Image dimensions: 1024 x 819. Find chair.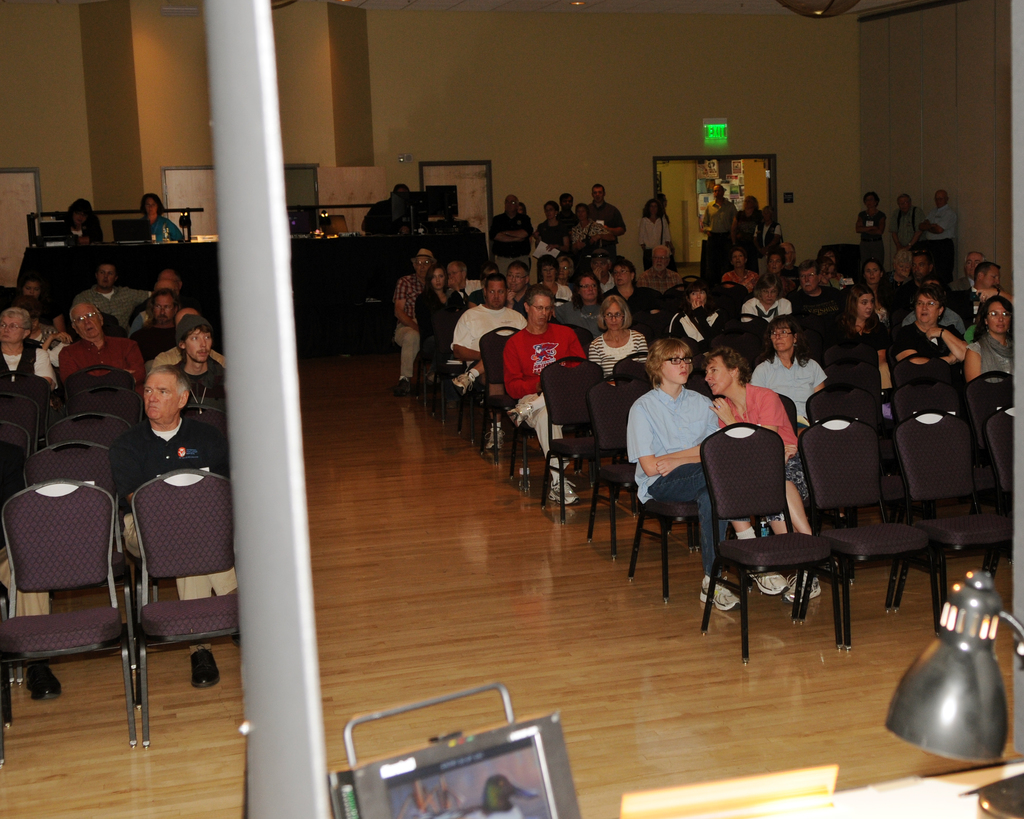
locate(48, 363, 141, 405).
